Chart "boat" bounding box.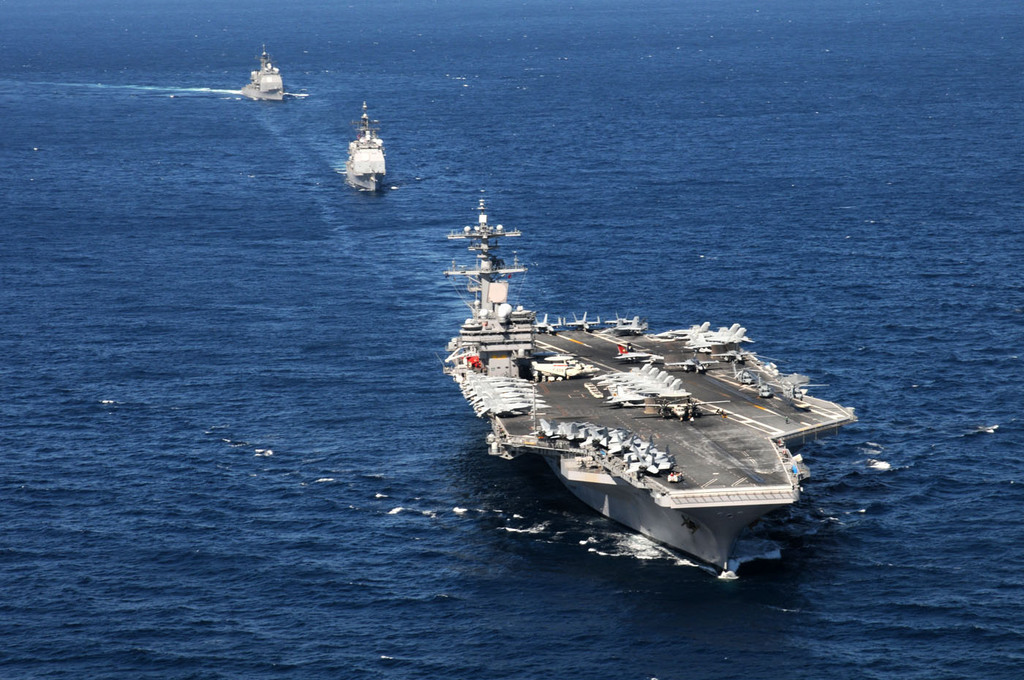
Charted: detection(485, 230, 874, 561).
